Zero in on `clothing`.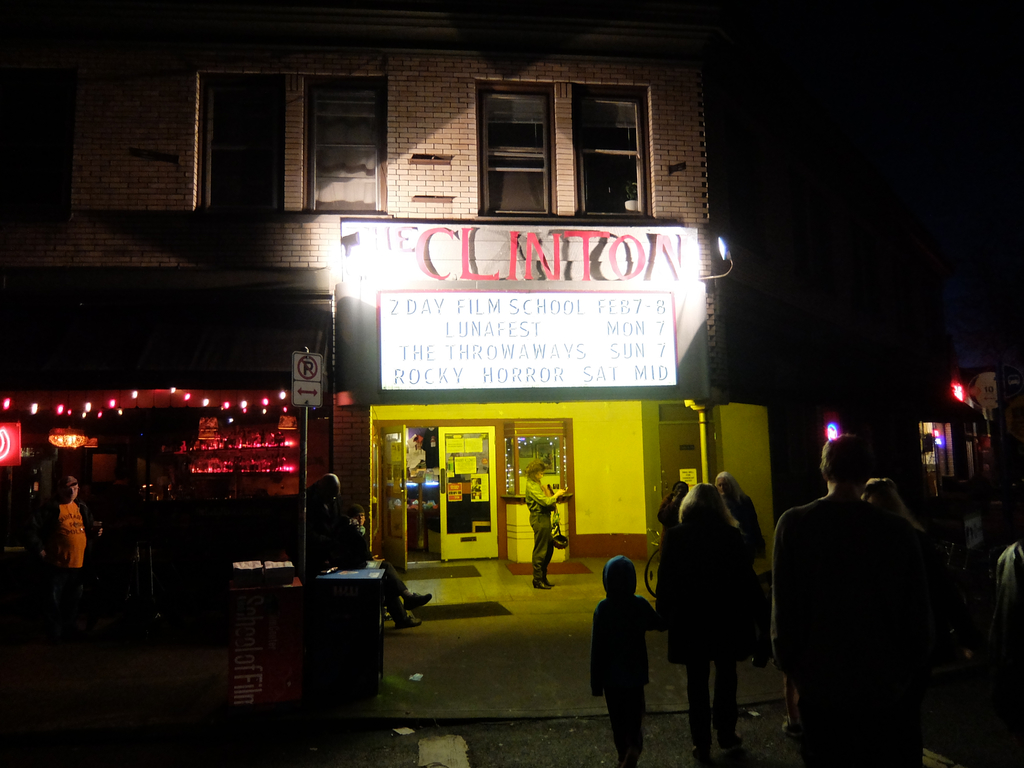
Zeroed in: [x1=45, y1=500, x2=95, y2=569].
